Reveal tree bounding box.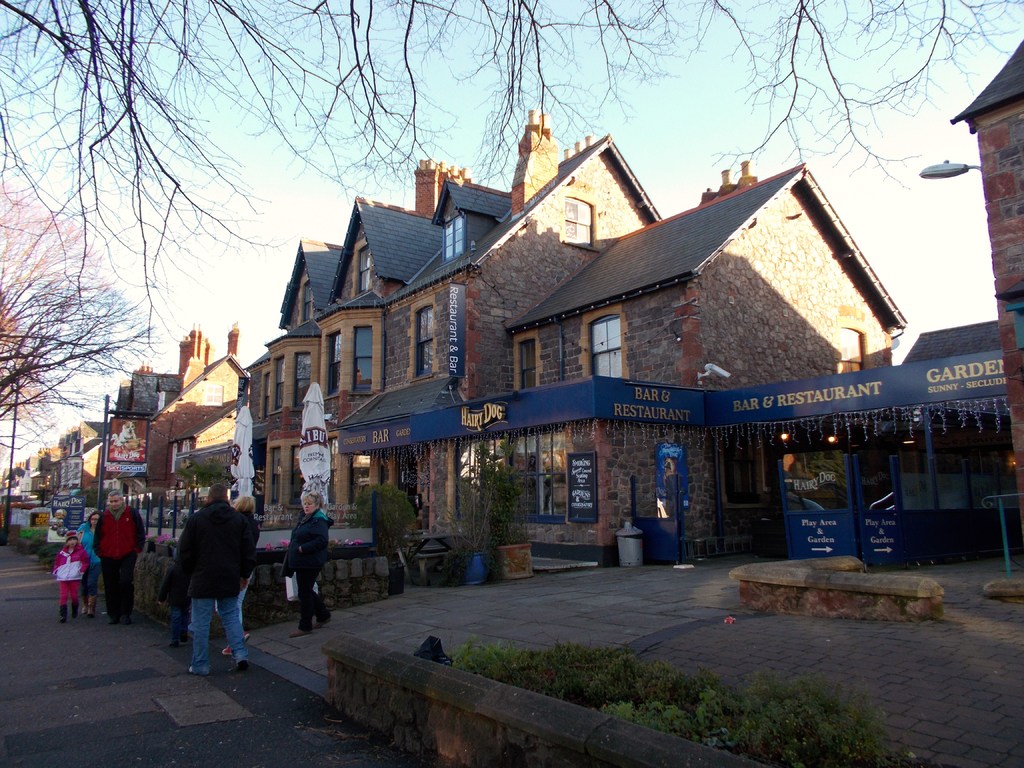
Revealed: bbox(476, 452, 516, 559).
